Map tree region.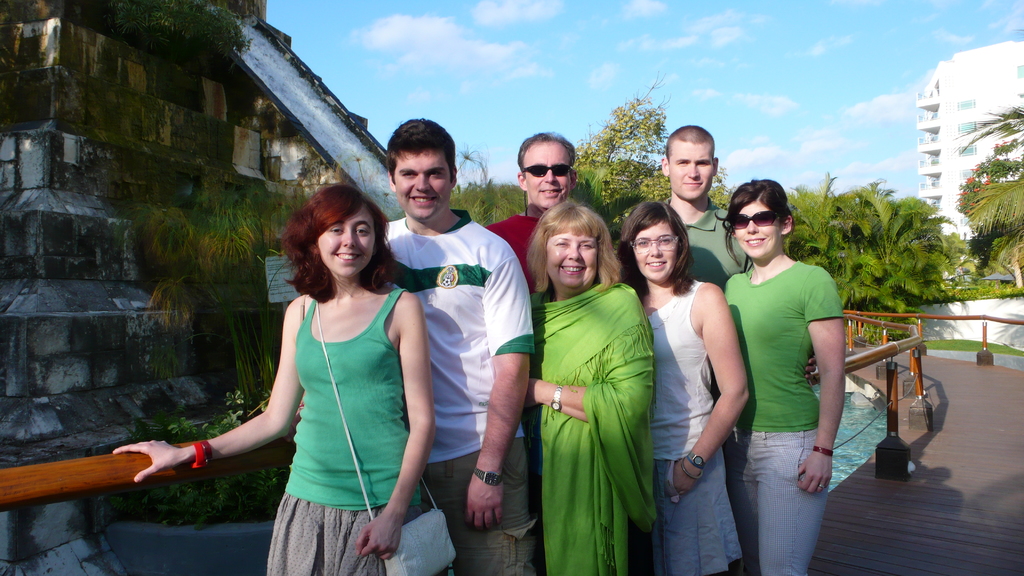
Mapped to region(952, 102, 1023, 284).
